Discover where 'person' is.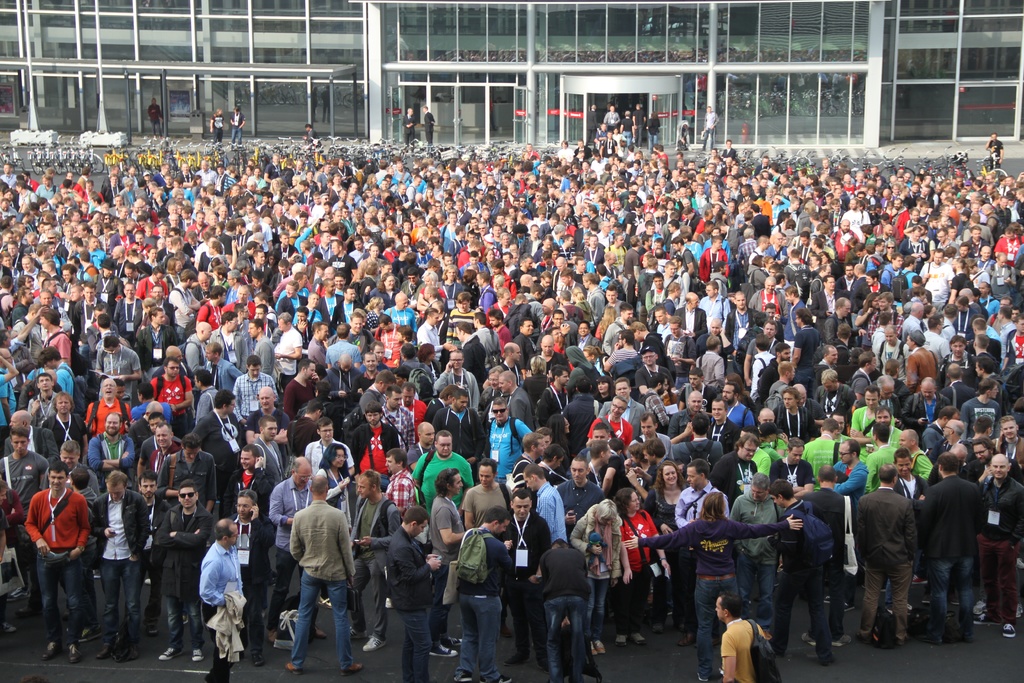
Discovered at l=31, t=395, r=94, b=464.
